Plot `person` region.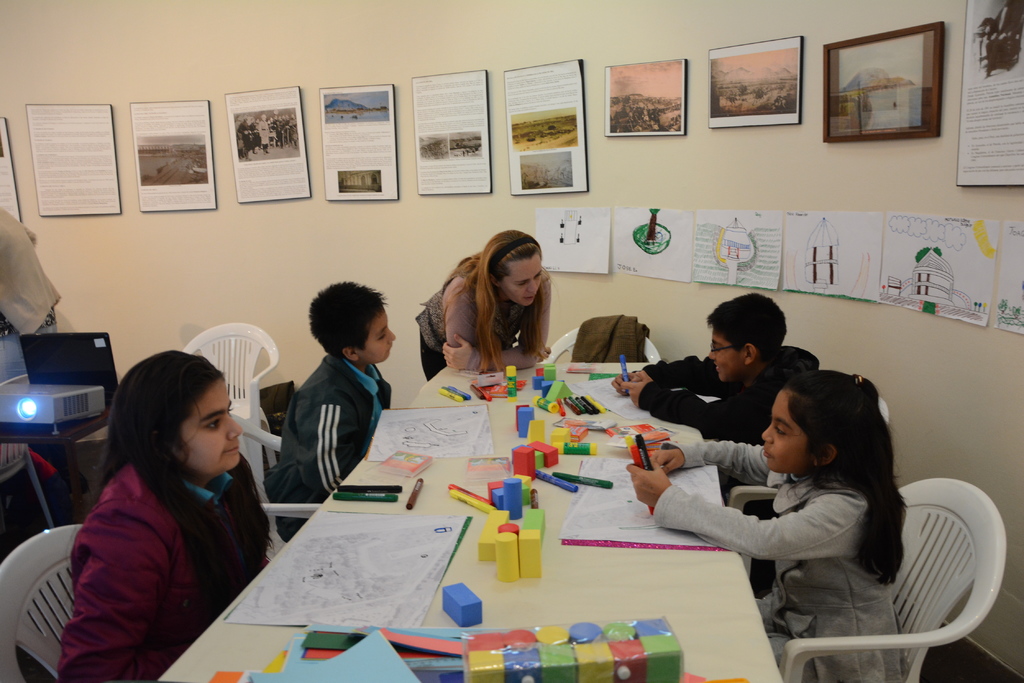
Plotted at x1=0 y1=202 x2=61 y2=383.
